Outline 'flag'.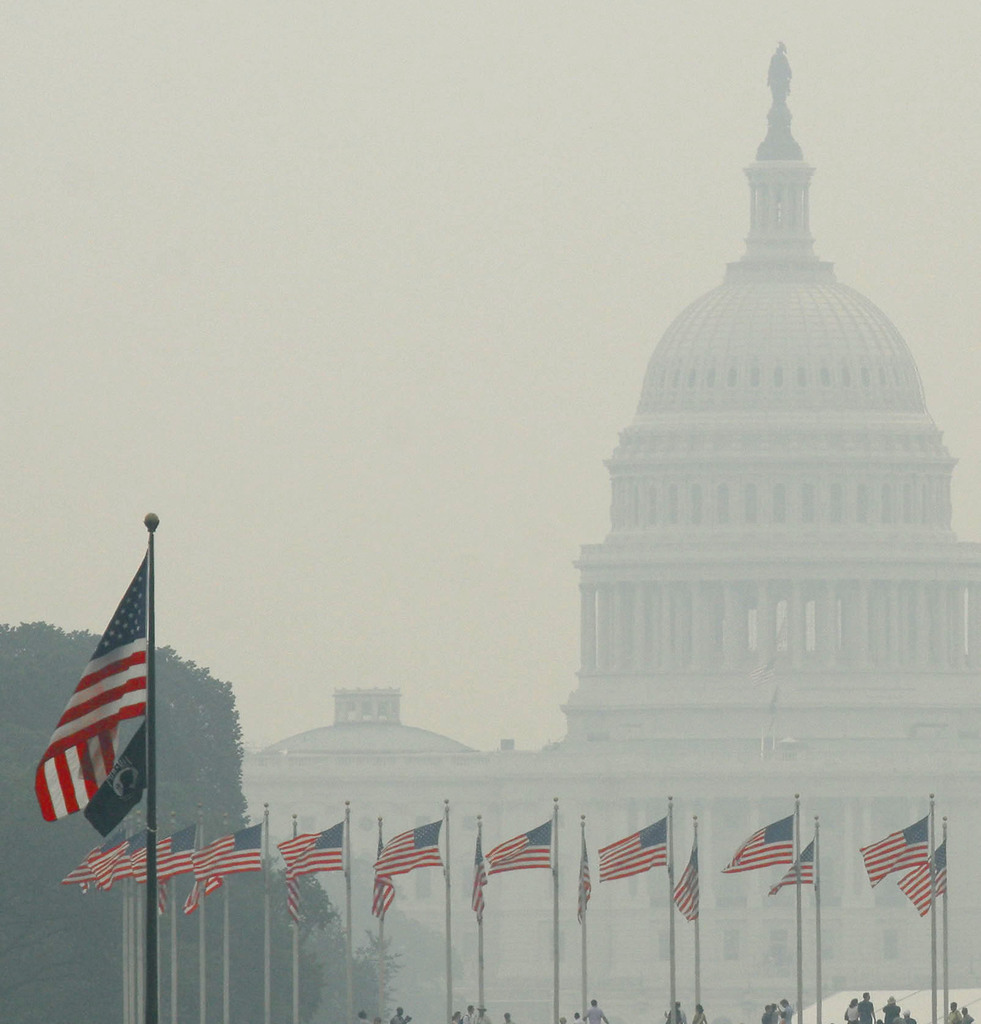
Outline: <box>895,839,947,915</box>.
